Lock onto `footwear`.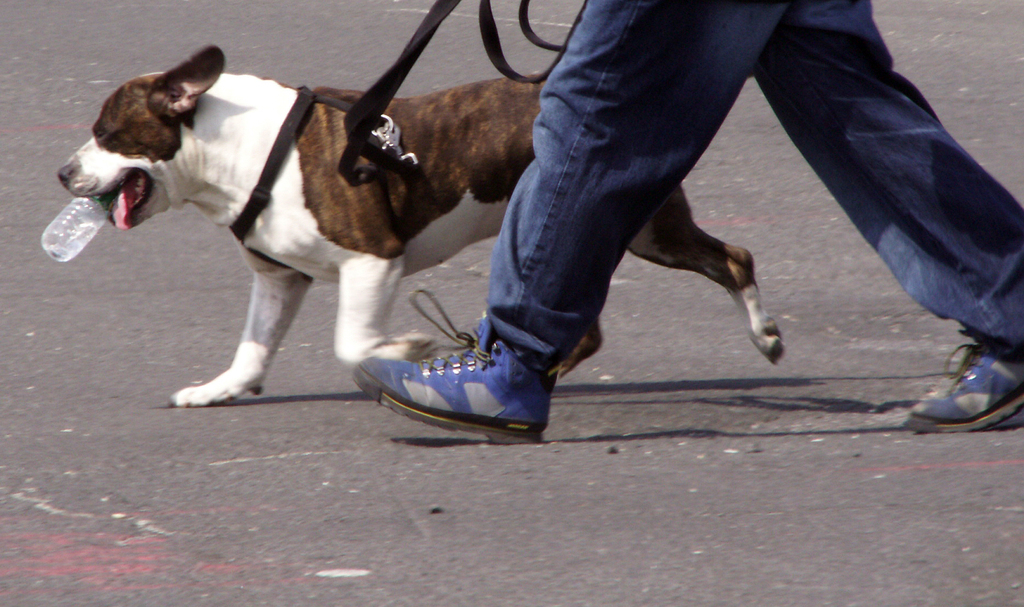
Locked: 903:343:1023:435.
